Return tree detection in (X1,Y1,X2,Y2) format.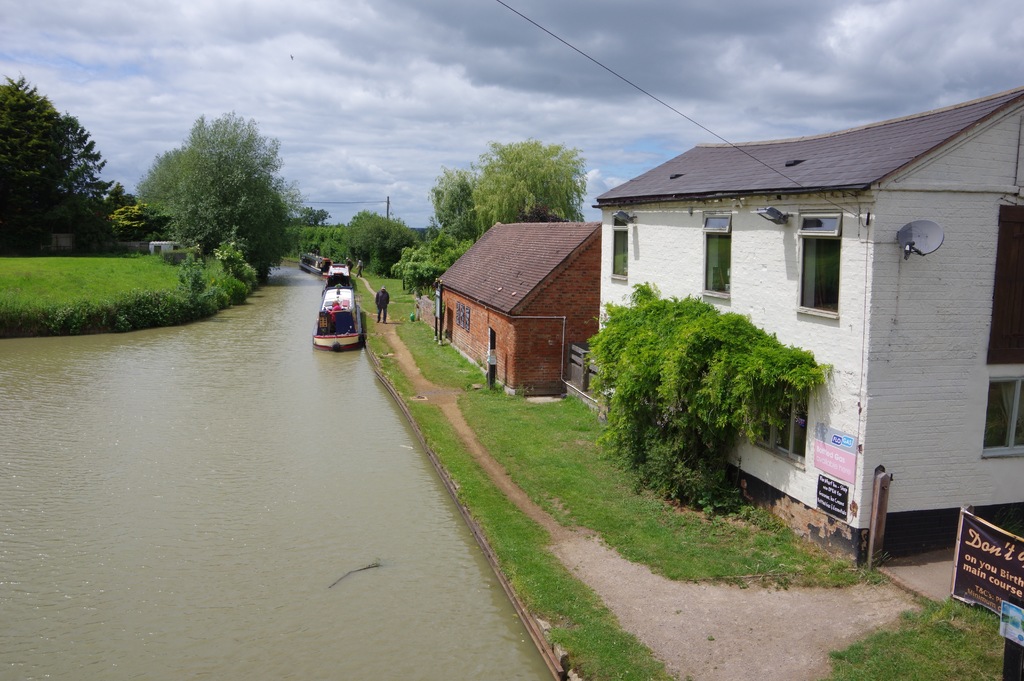
(425,169,485,258).
